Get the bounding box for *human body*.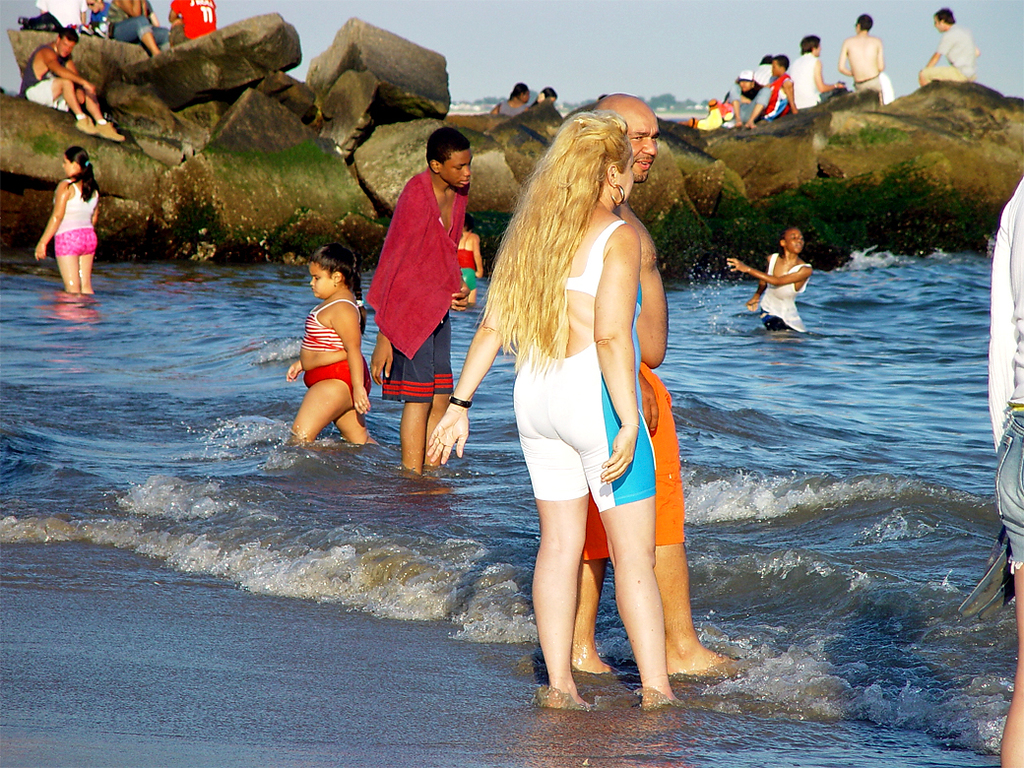
pyautogui.locateOnScreen(917, 22, 973, 86).
